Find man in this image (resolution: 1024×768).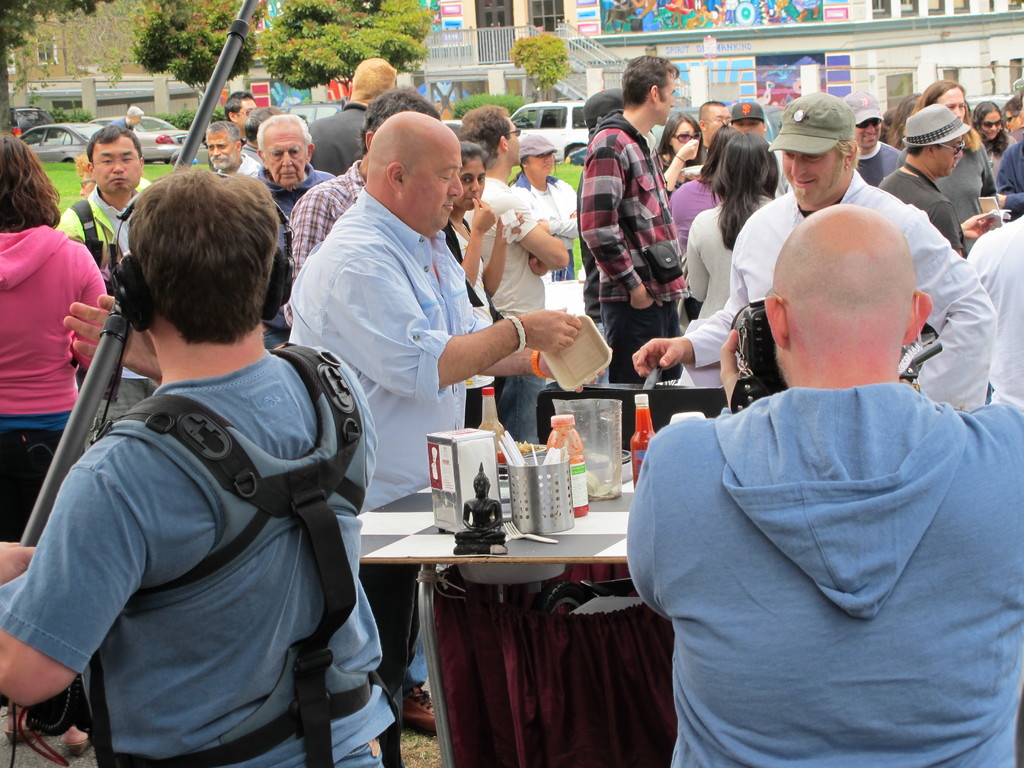
x1=218 y1=84 x2=257 y2=173.
